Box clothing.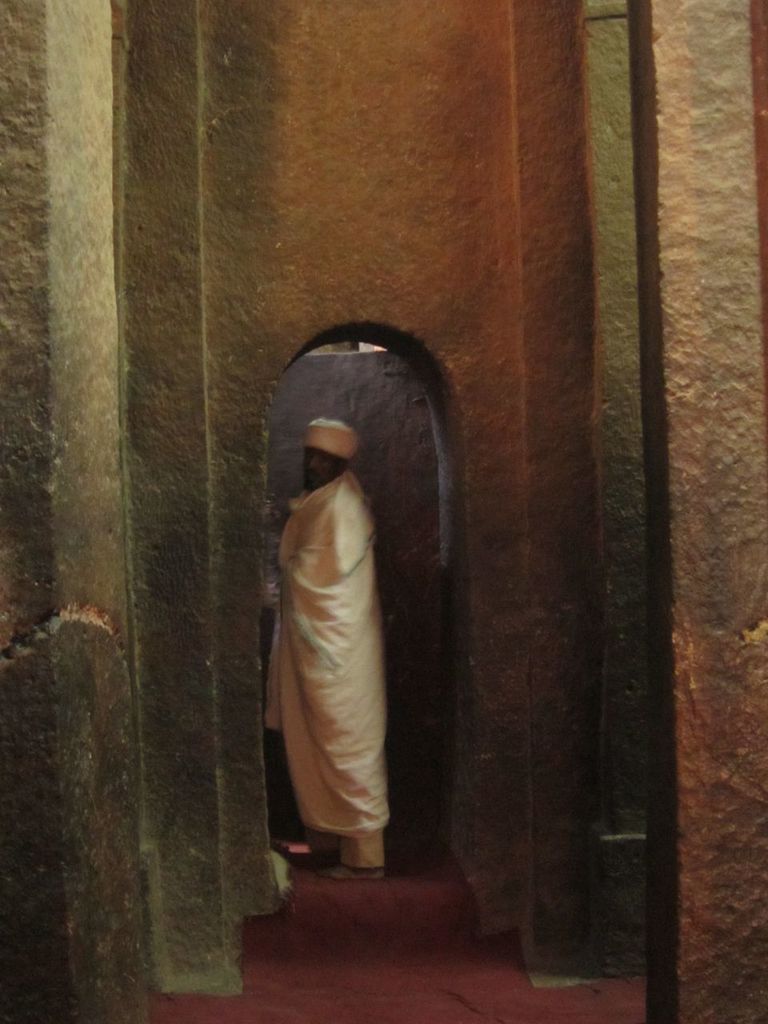
[262, 465, 402, 871].
